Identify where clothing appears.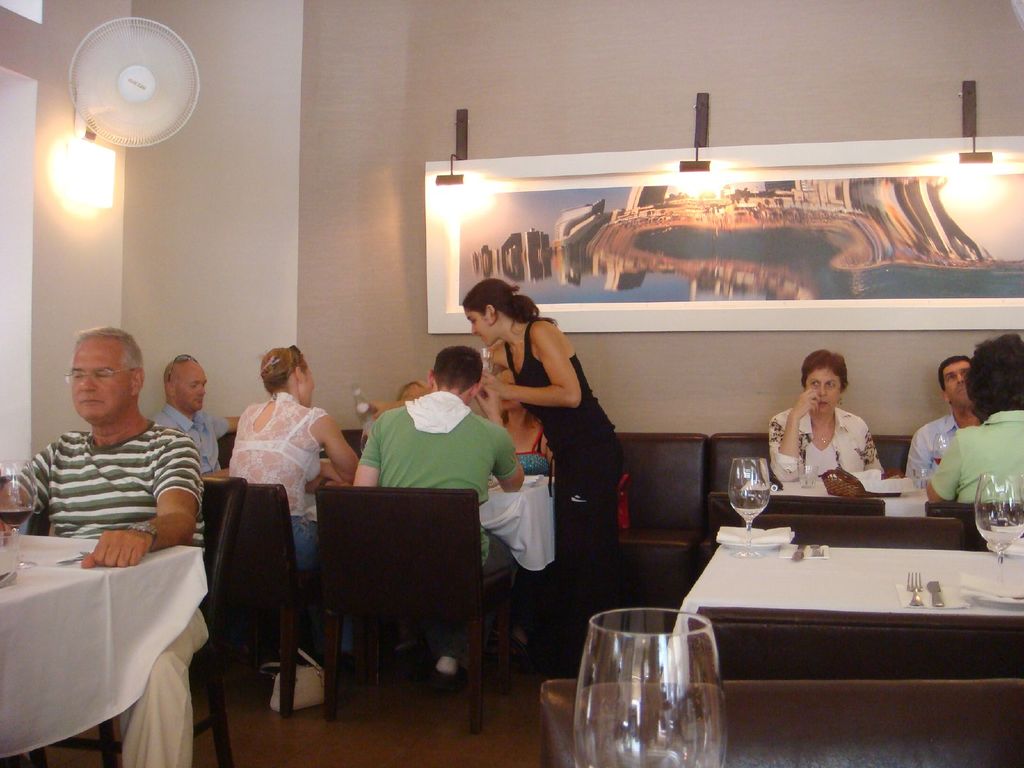
Appears at 230, 389, 339, 653.
